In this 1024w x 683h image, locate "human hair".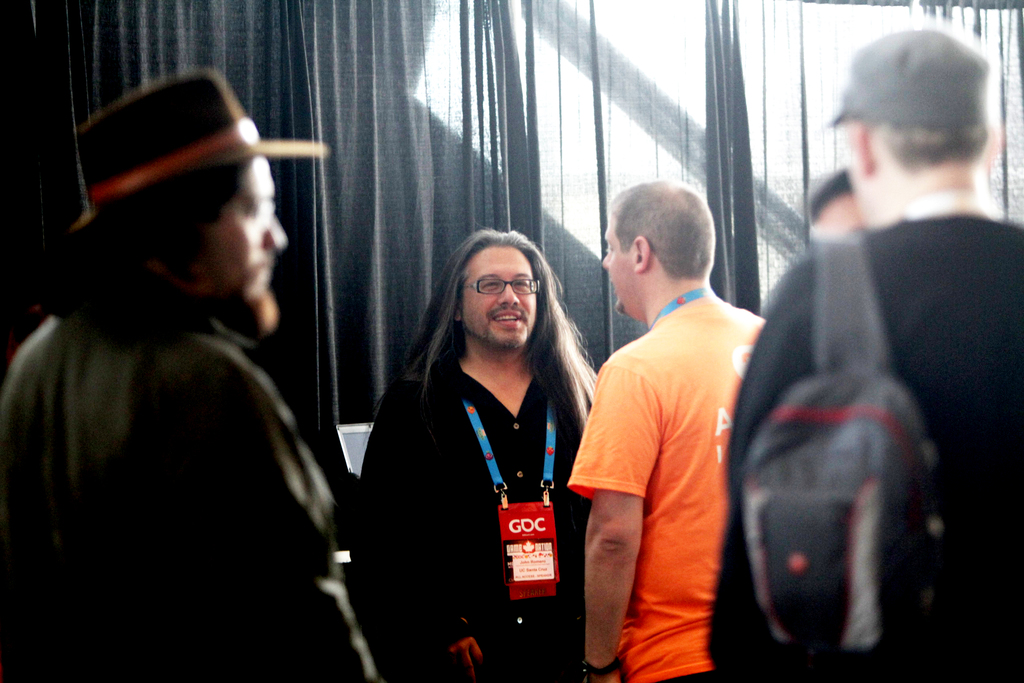
Bounding box: (608, 179, 719, 286).
